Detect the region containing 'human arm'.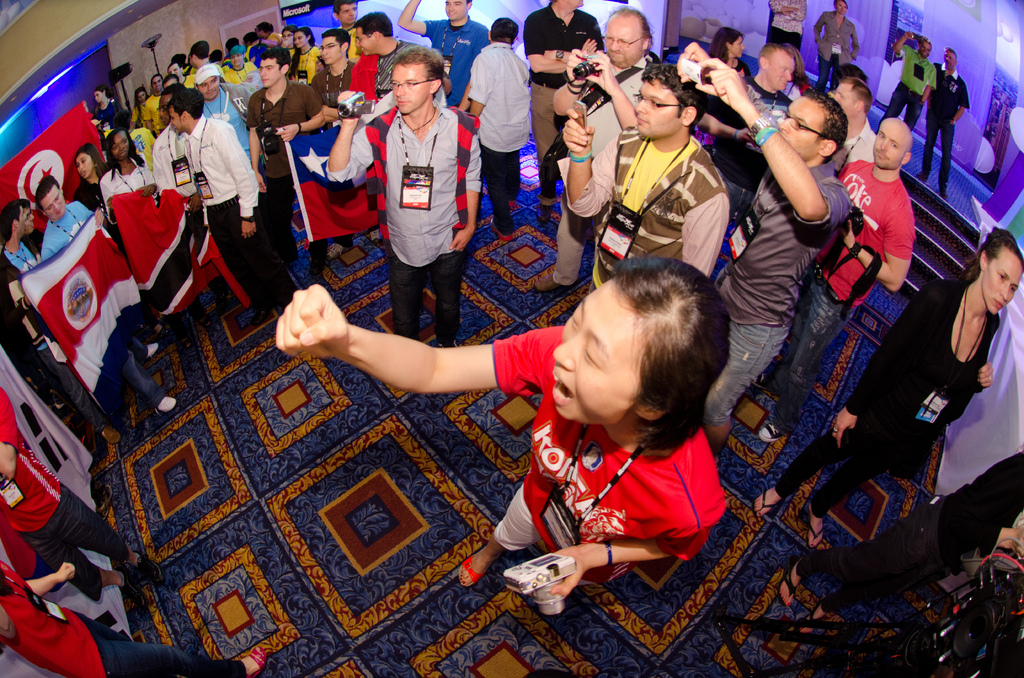
[left=781, top=0, right=810, bottom=25].
